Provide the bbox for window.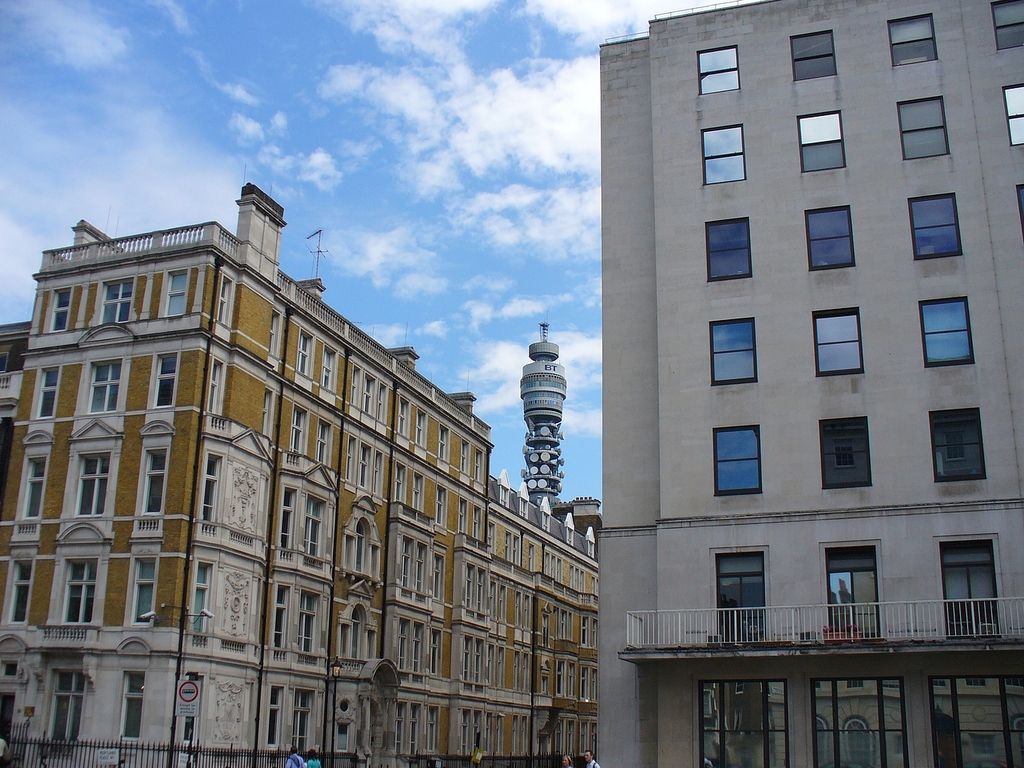
<box>941,547,1002,650</box>.
